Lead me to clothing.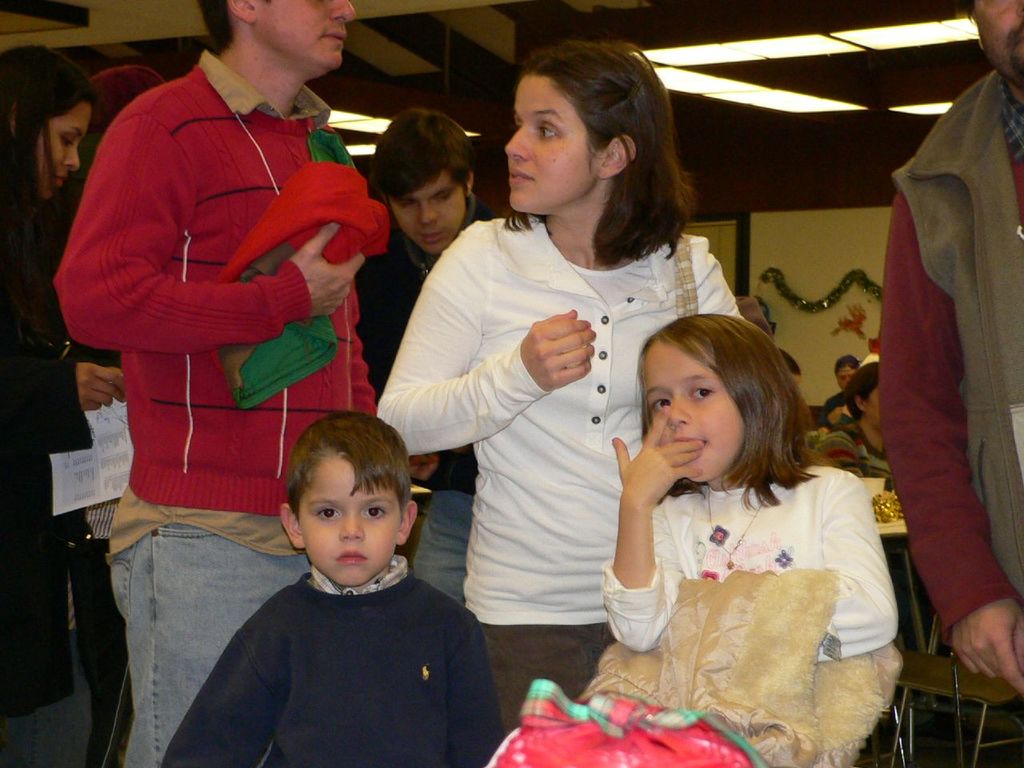
Lead to <box>377,210,739,732</box>.
